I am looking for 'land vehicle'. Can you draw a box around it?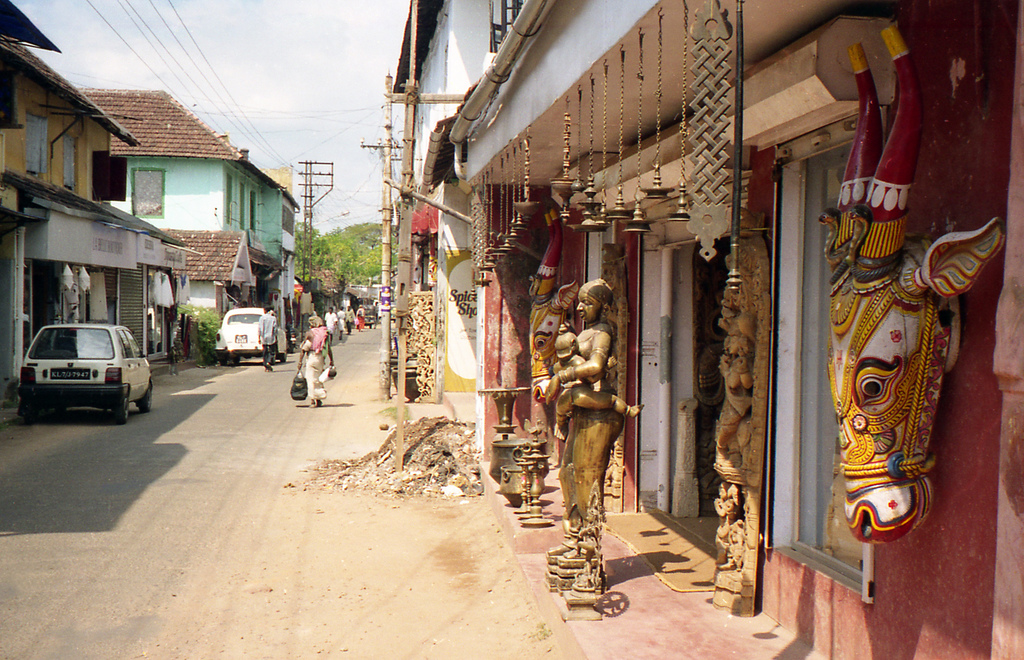
Sure, the bounding box is BBox(17, 305, 144, 421).
